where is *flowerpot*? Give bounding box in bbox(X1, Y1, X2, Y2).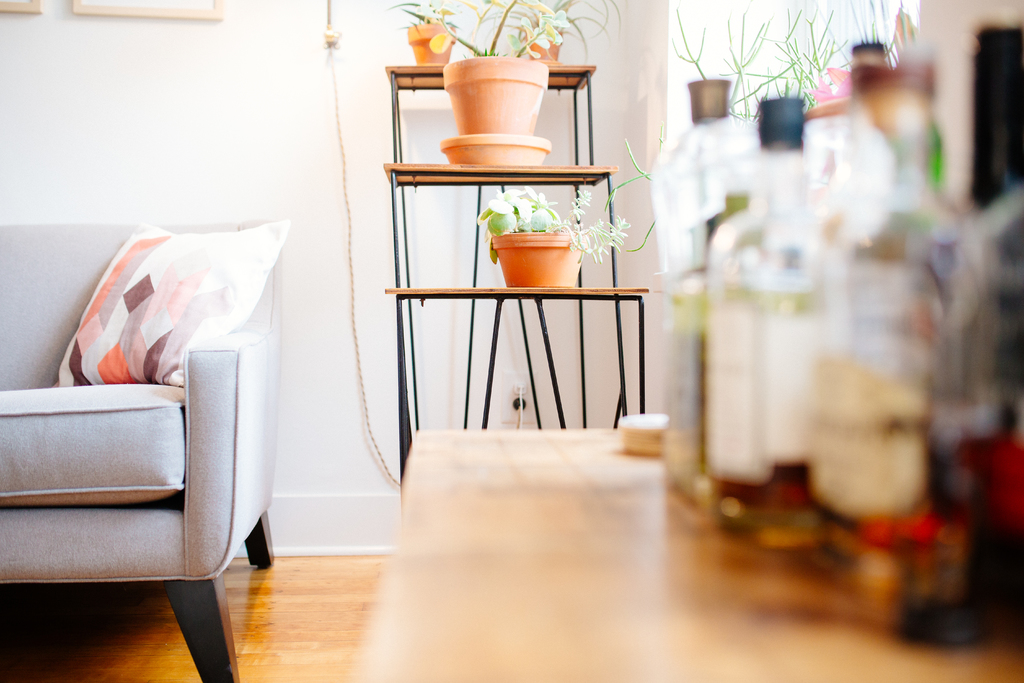
bbox(493, 226, 589, 286).
